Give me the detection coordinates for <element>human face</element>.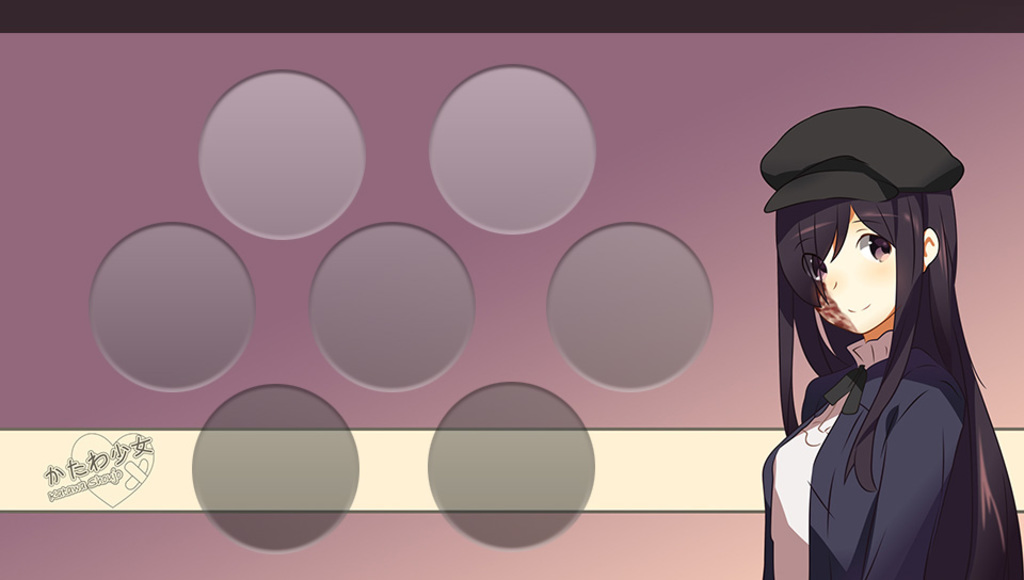
[807,204,921,332].
